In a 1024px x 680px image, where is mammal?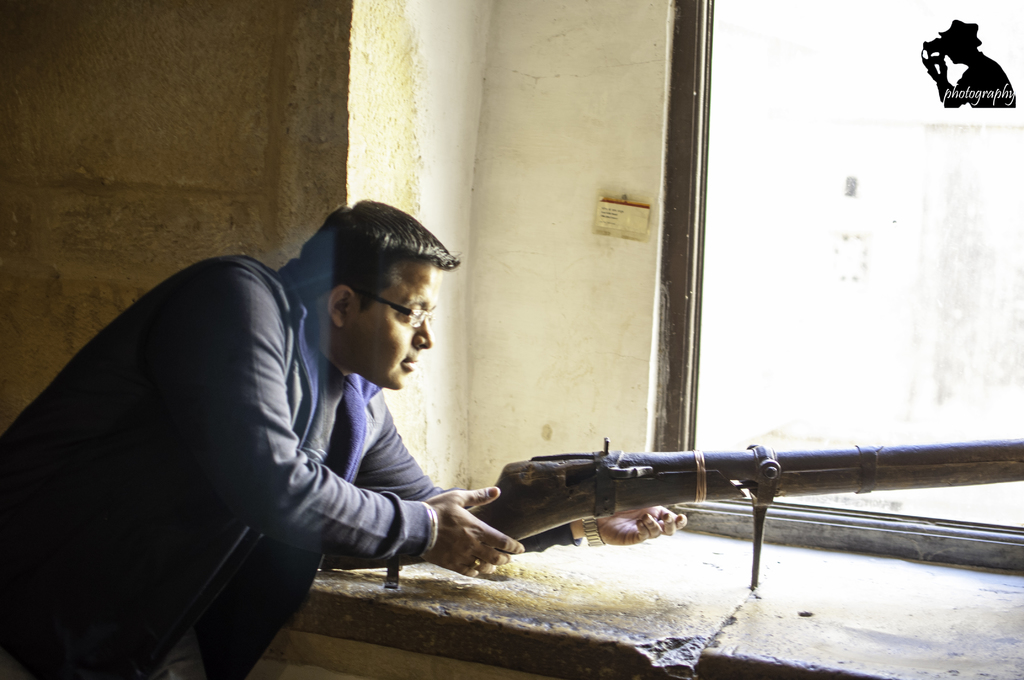
8,182,506,672.
